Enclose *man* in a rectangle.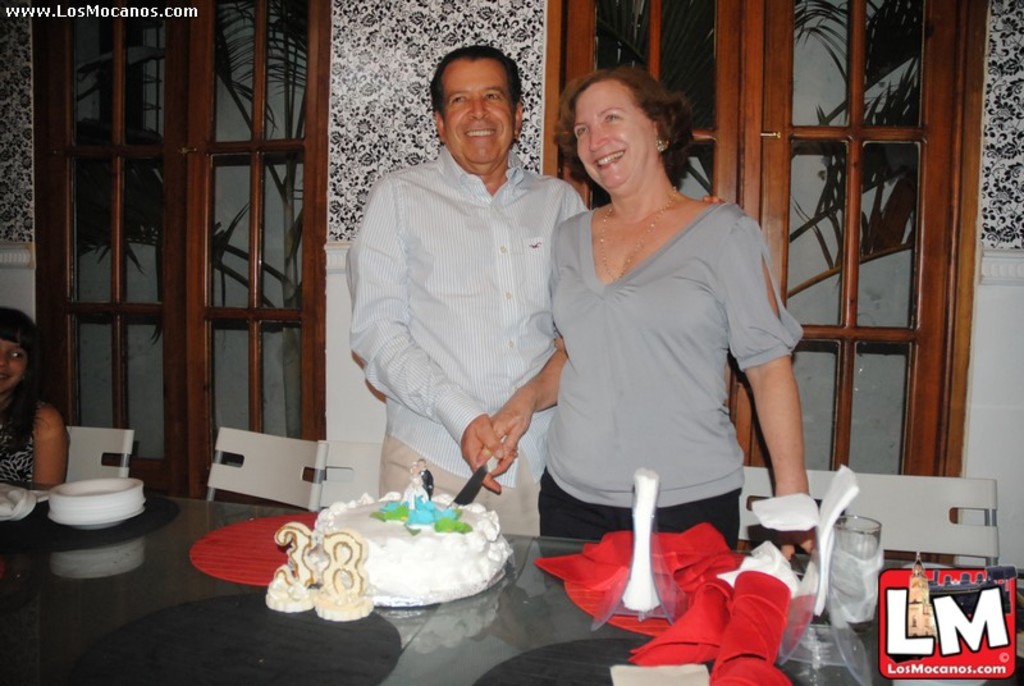
bbox=[367, 52, 695, 568].
